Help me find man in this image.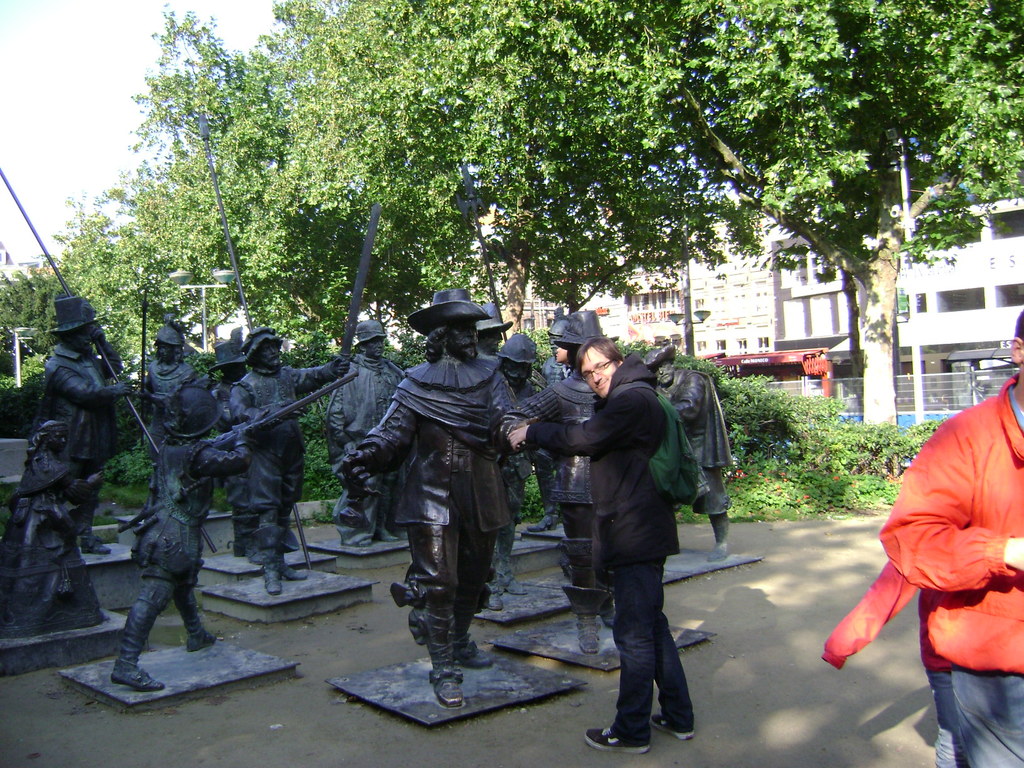
Found it: rect(872, 308, 1023, 765).
